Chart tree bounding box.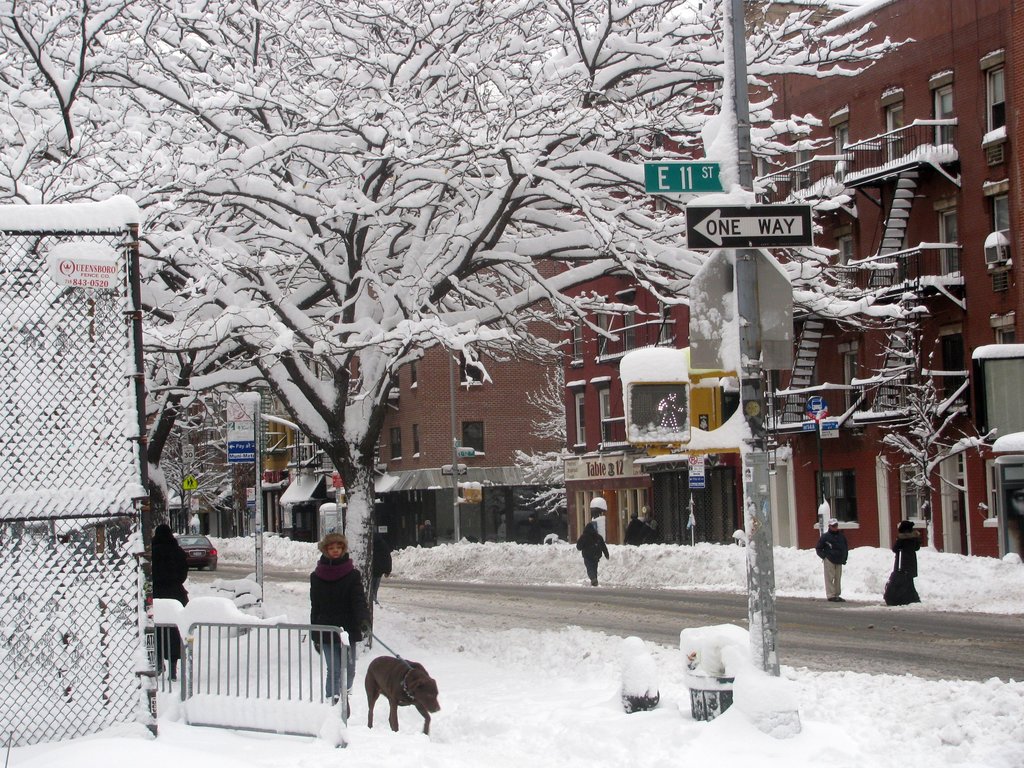
Charted: 154 439 230 538.
